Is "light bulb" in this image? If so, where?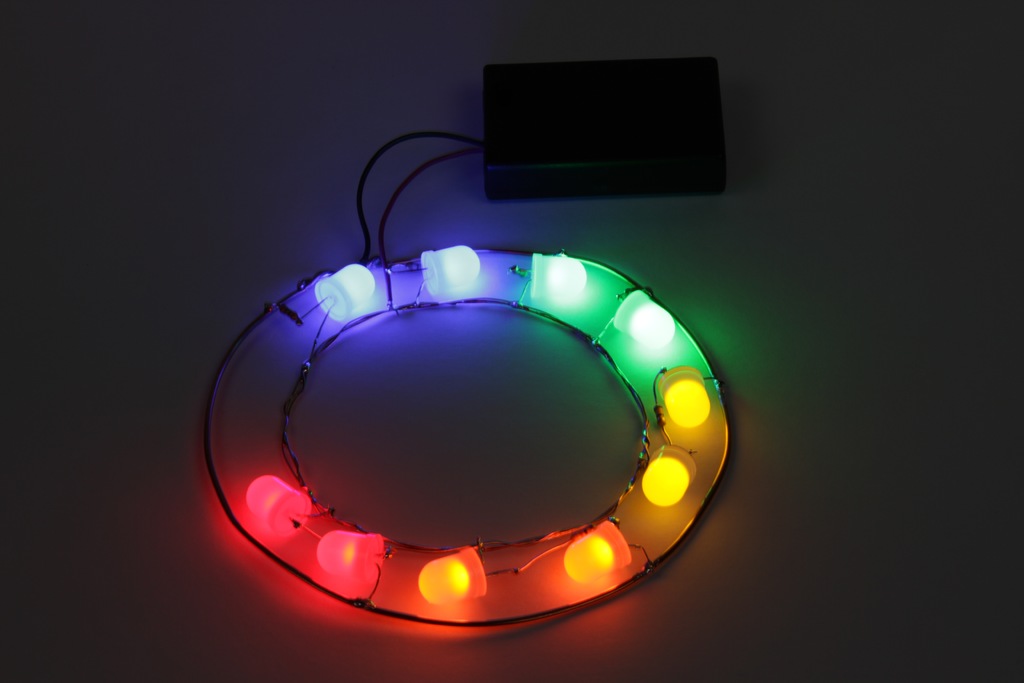
Yes, at rect(422, 247, 479, 293).
